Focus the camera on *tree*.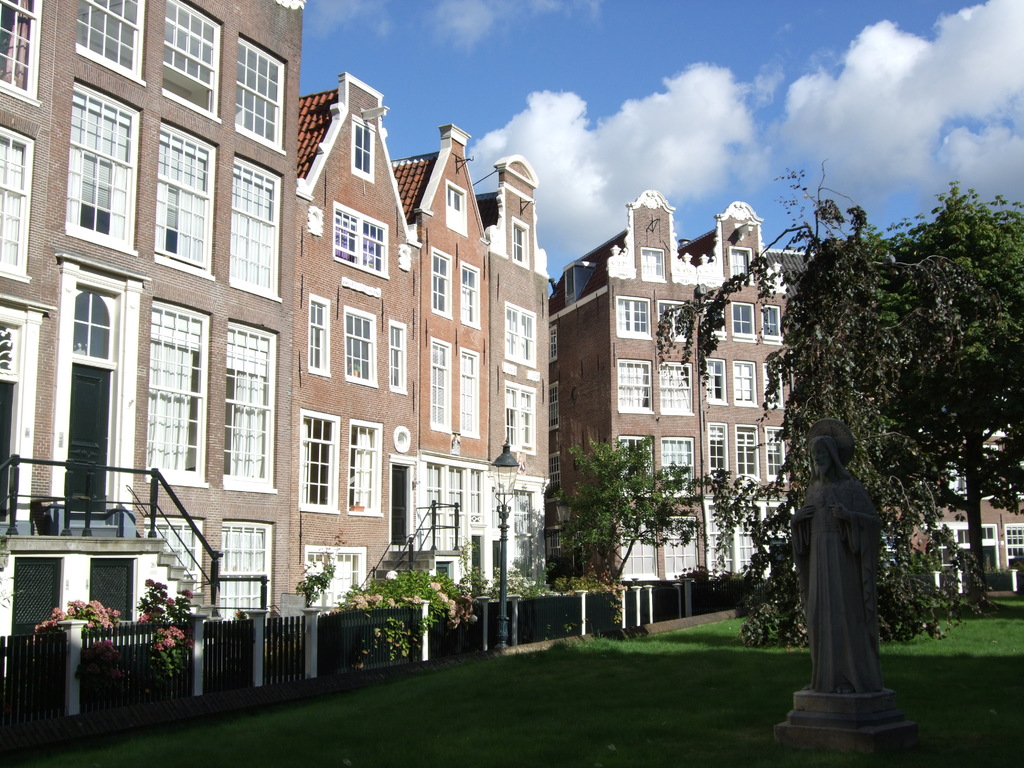
Focus region: pyautogui.locateOnScreen(868, 177, 1023, 612).
